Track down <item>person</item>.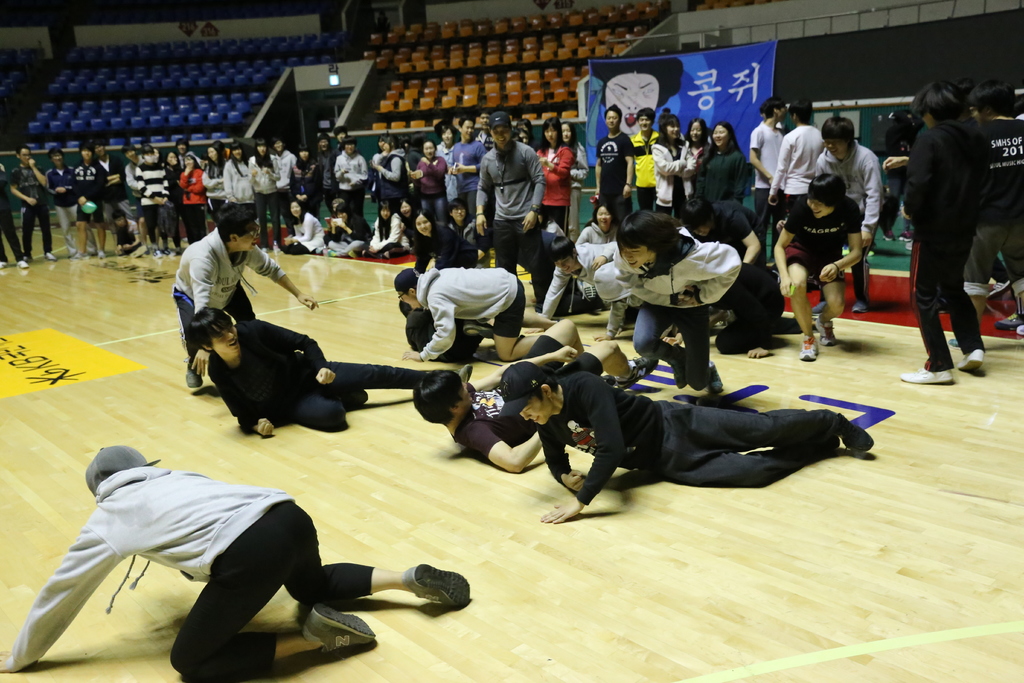
Tracked to bbox(317, 195, 366, 261).
